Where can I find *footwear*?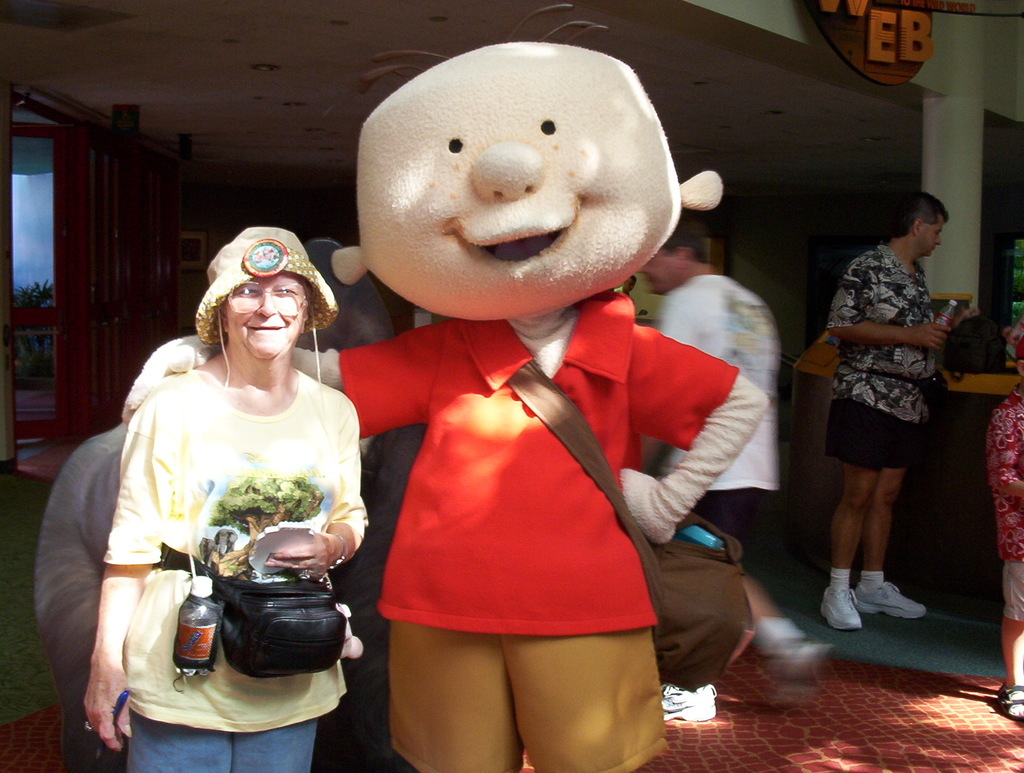
You can find it at {"x1": 1002, "y1": 674, "x2": 1023, "y2": 728}.
